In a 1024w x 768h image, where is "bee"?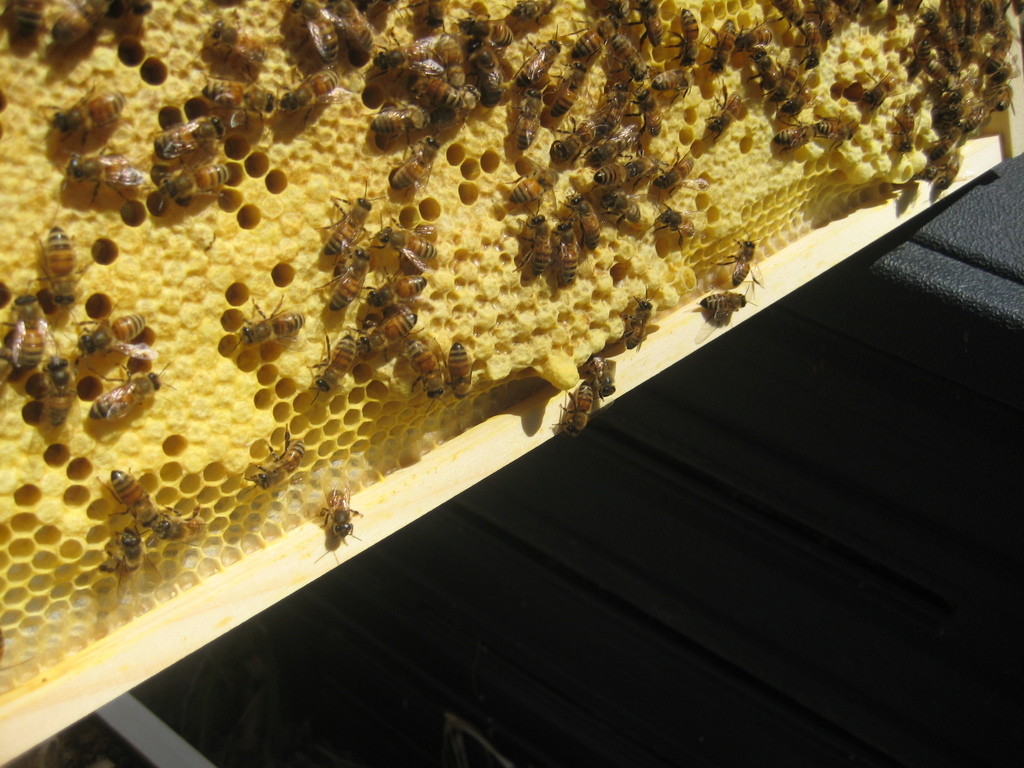
select_region(515, 89, 544, 158).
